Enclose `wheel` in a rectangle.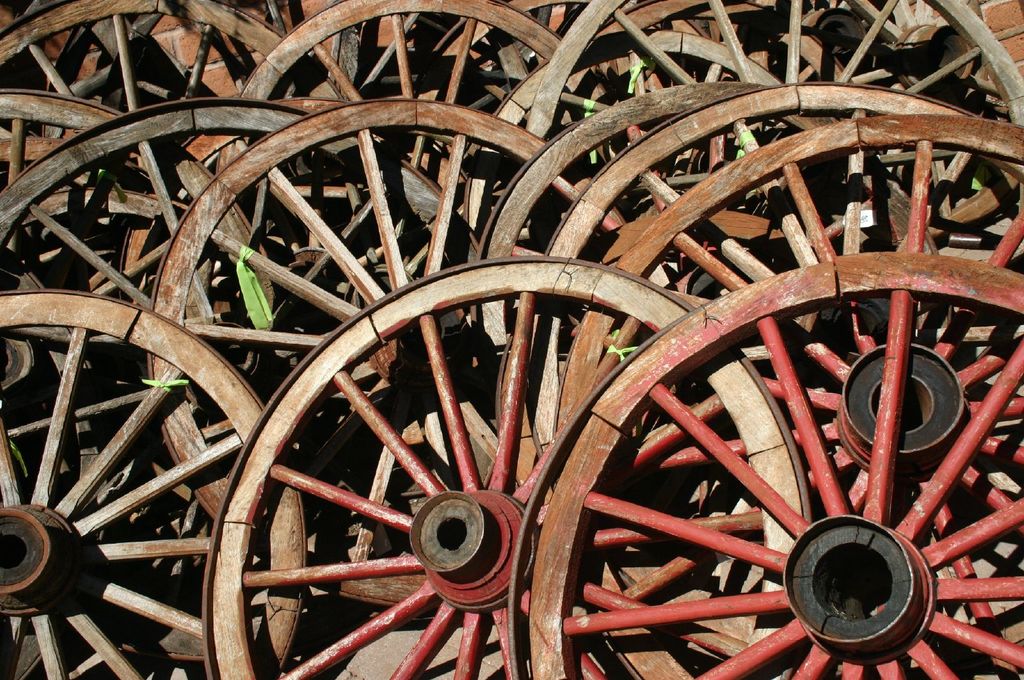
547,113,1023,679.
